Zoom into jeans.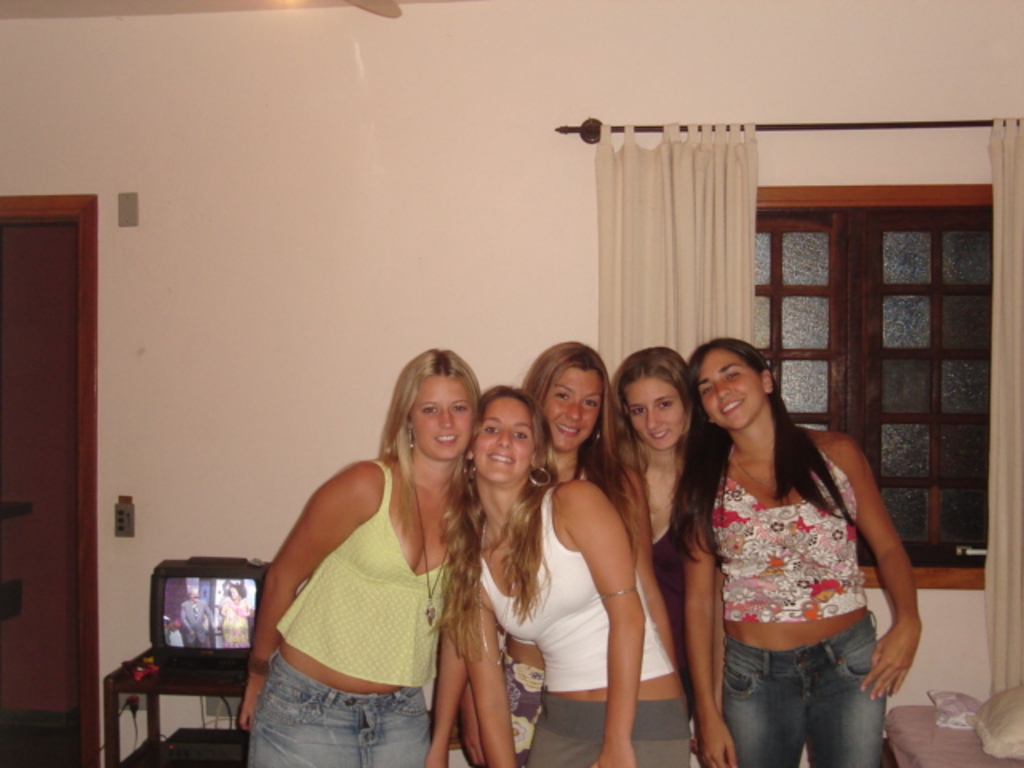
Zoom target: 230, 648, 435, 766.
